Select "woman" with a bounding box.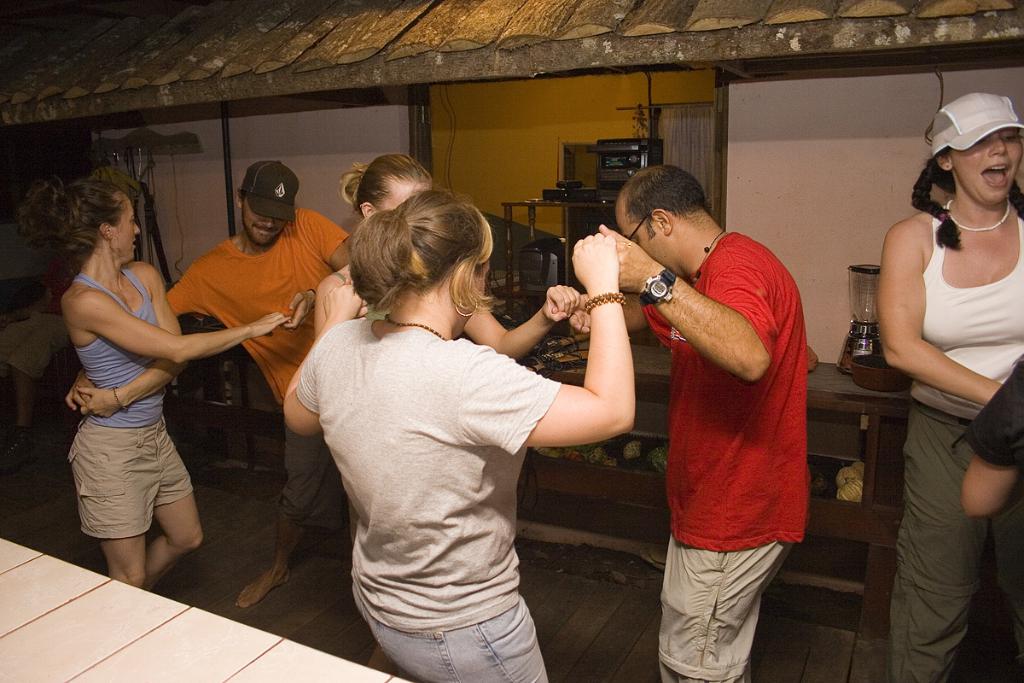
bbox=(313, 149, 587, 372).
